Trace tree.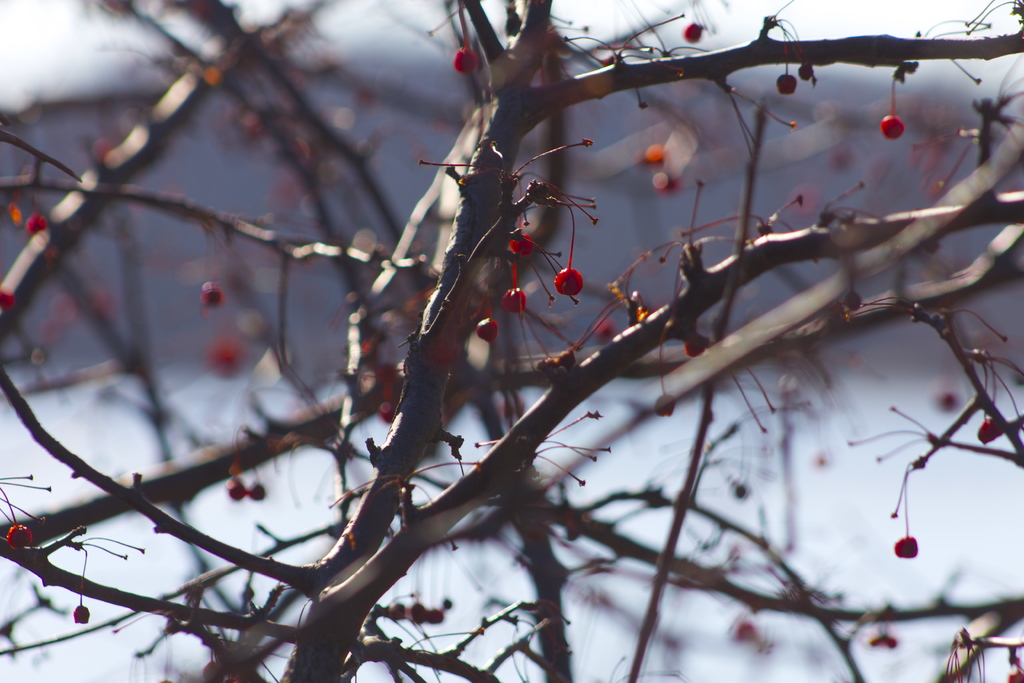
Traced to {"x1": 0, "y1": 0, "x2": 1023, "y2": 682}.
